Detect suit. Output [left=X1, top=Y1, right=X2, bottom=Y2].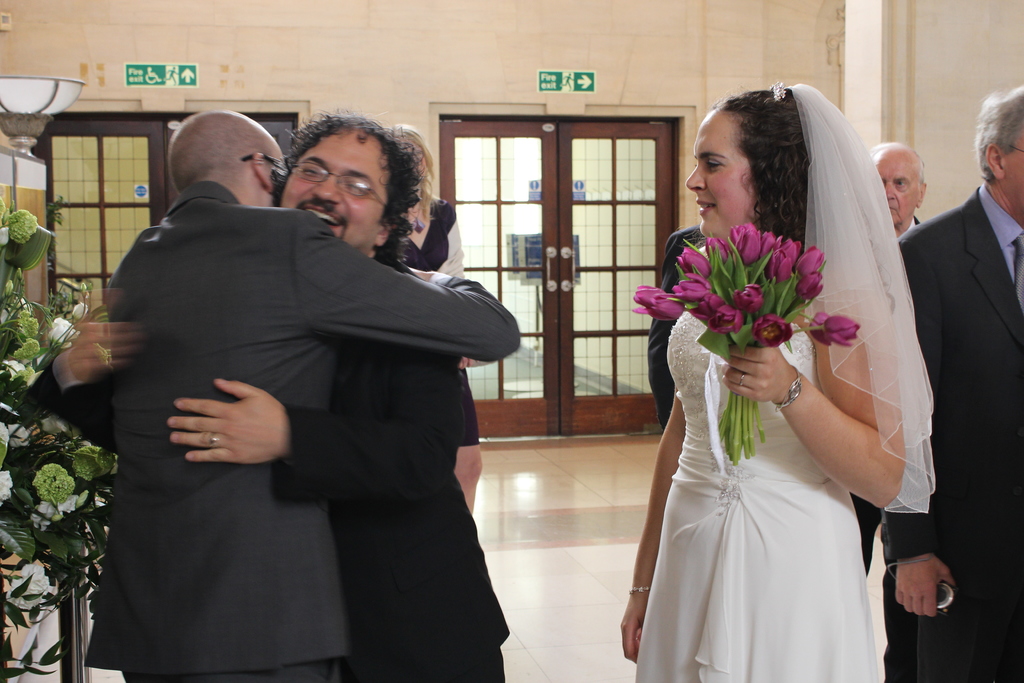
[left=644, top=229, right=701, bottom=431].
